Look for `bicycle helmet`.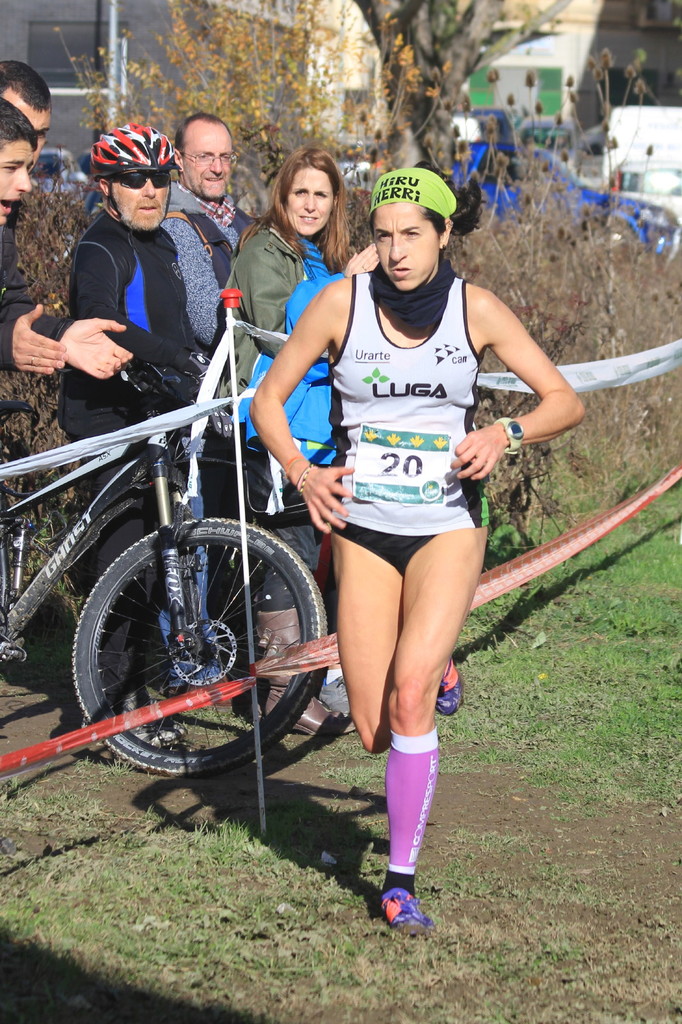
Found: [91,123,180,236].
